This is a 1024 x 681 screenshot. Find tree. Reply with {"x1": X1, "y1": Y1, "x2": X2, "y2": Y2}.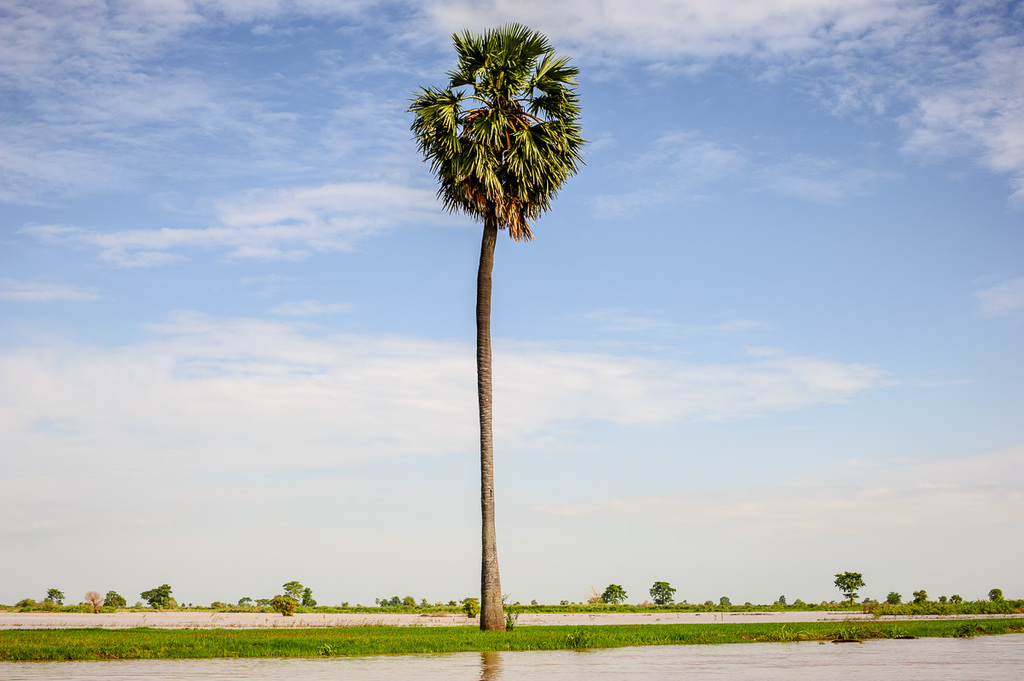
{"x1": 407, "y1": 21, "x2": 591, "y2": 622}.
